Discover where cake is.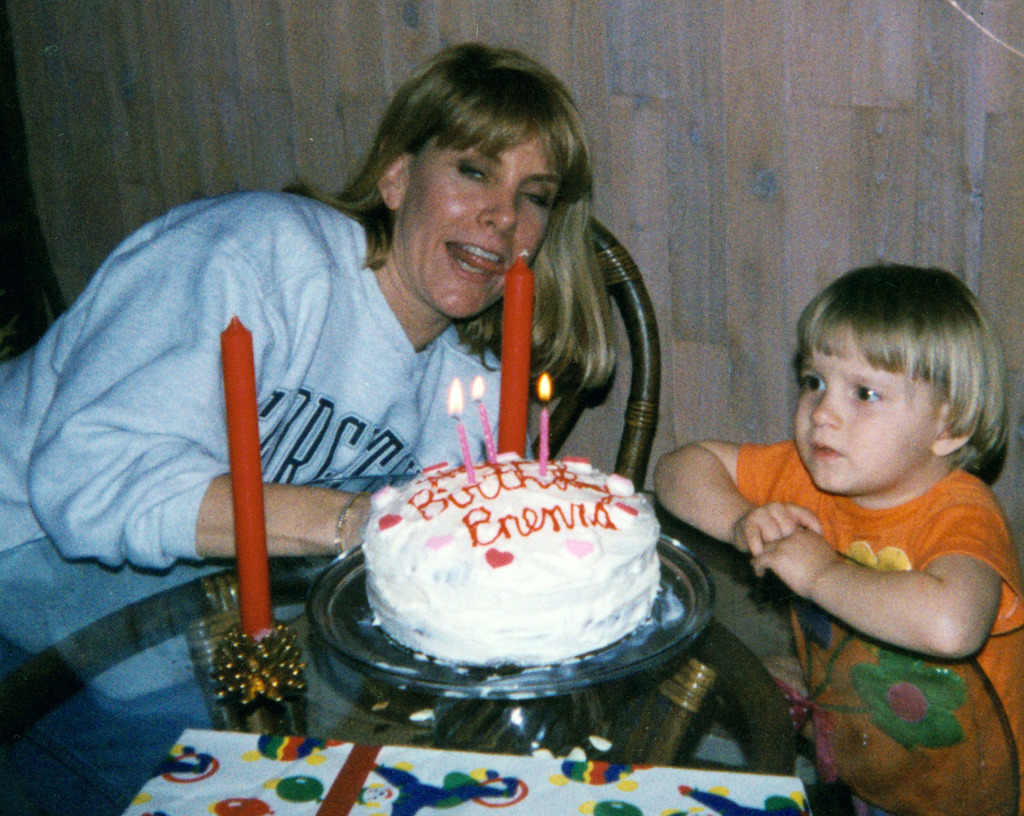
Discovered at left=357, top=449, right=666, bottom=671.
